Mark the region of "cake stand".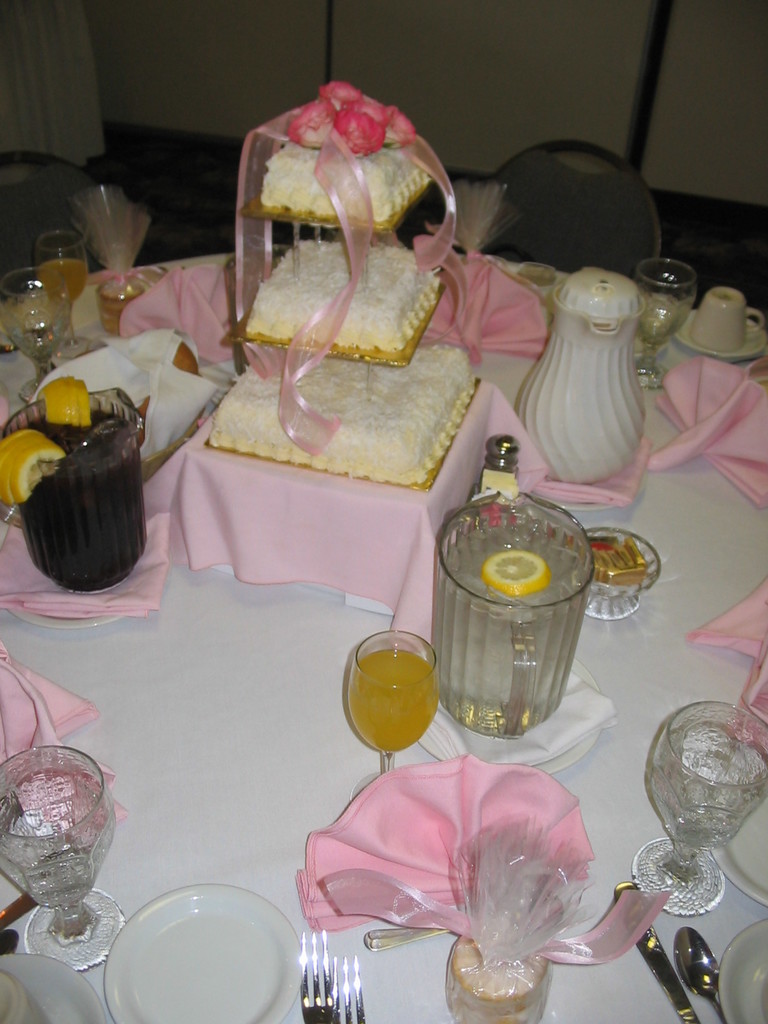
Region: [left=205, top=191, right=481, bottom=492].
